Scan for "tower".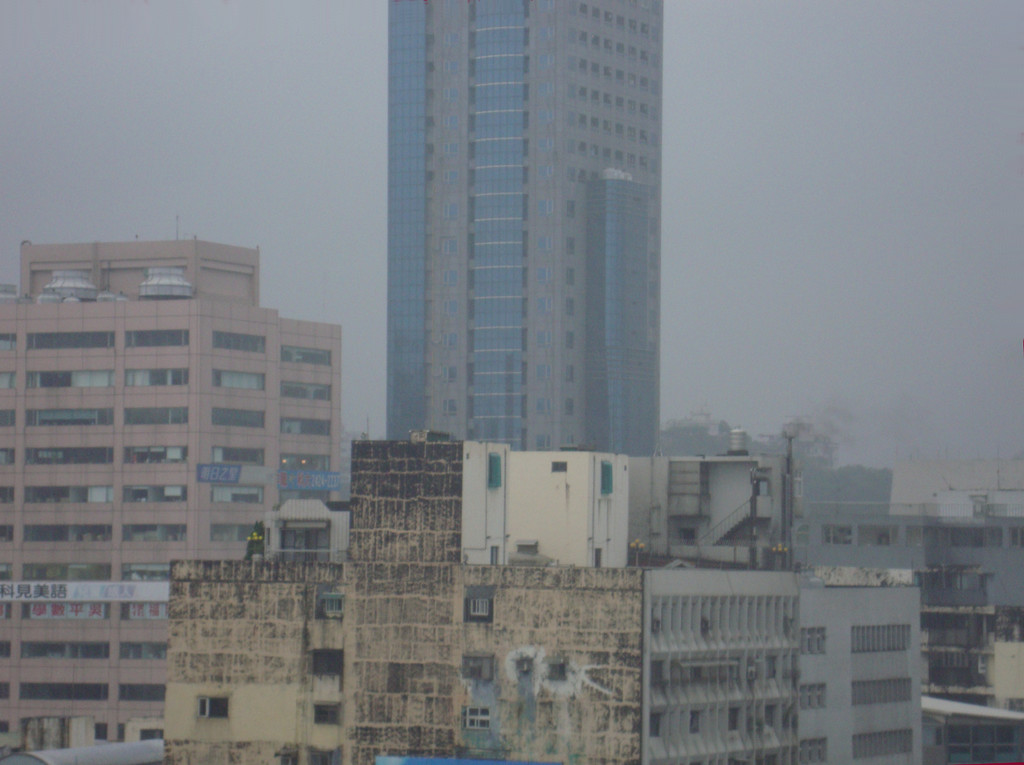
Scan result: {"x1": 0, "y1": 231, "x2": 348, "y2": 749}.
